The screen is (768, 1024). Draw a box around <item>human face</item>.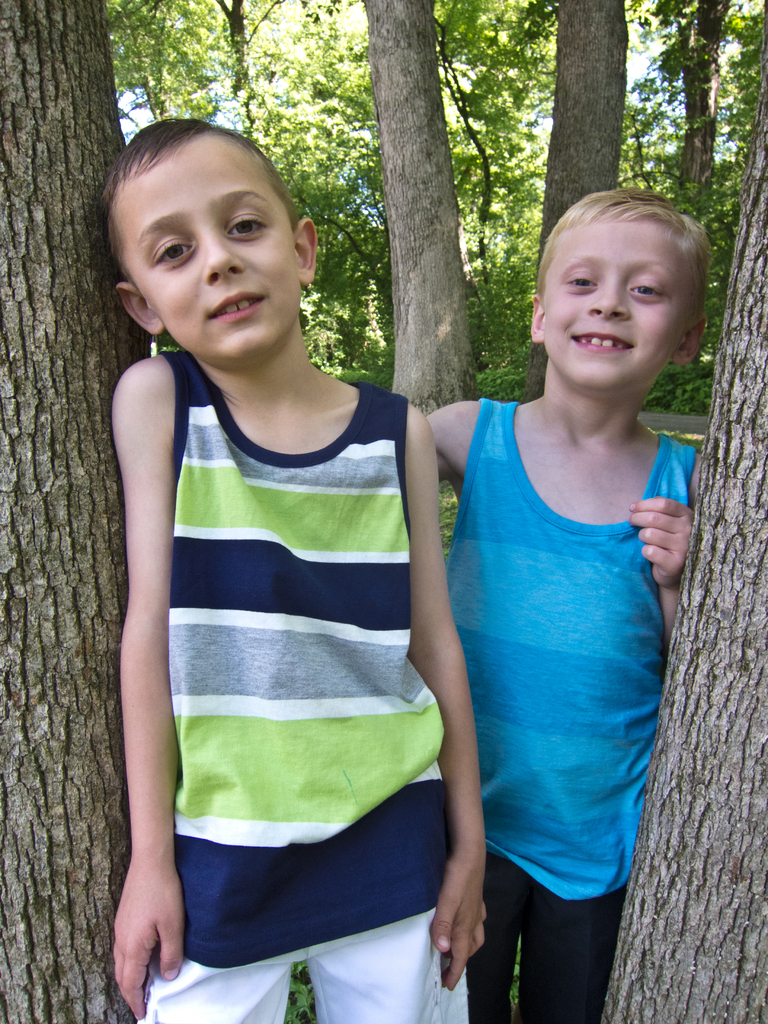
crop(117, 135, 301, 370).
